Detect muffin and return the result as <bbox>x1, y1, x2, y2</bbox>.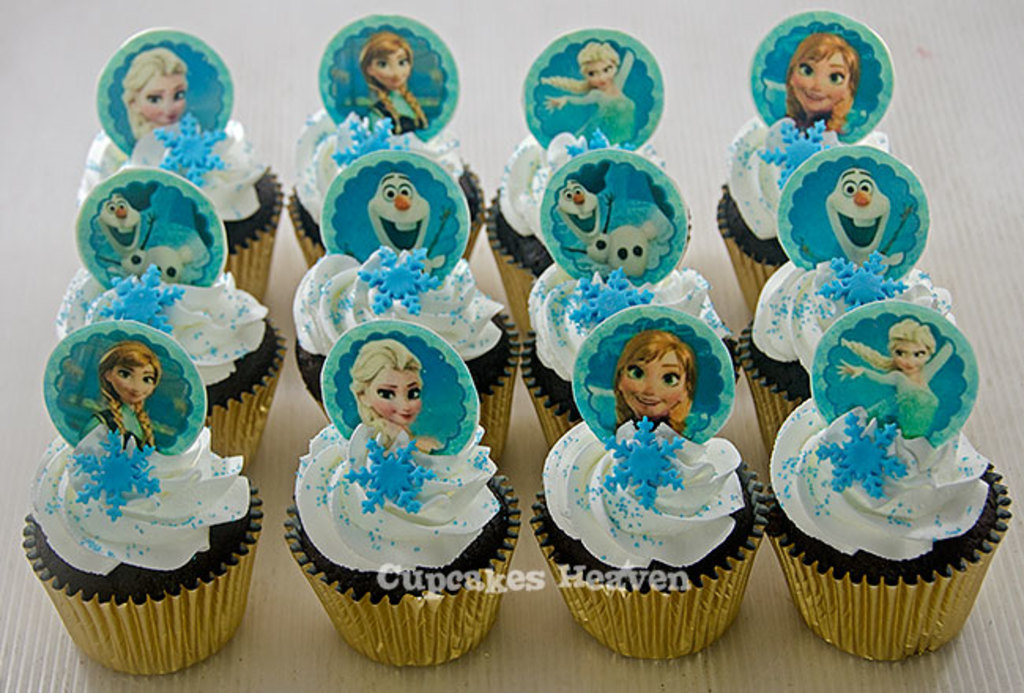
<bbox>742, 143, 956, 471</bbox>.
